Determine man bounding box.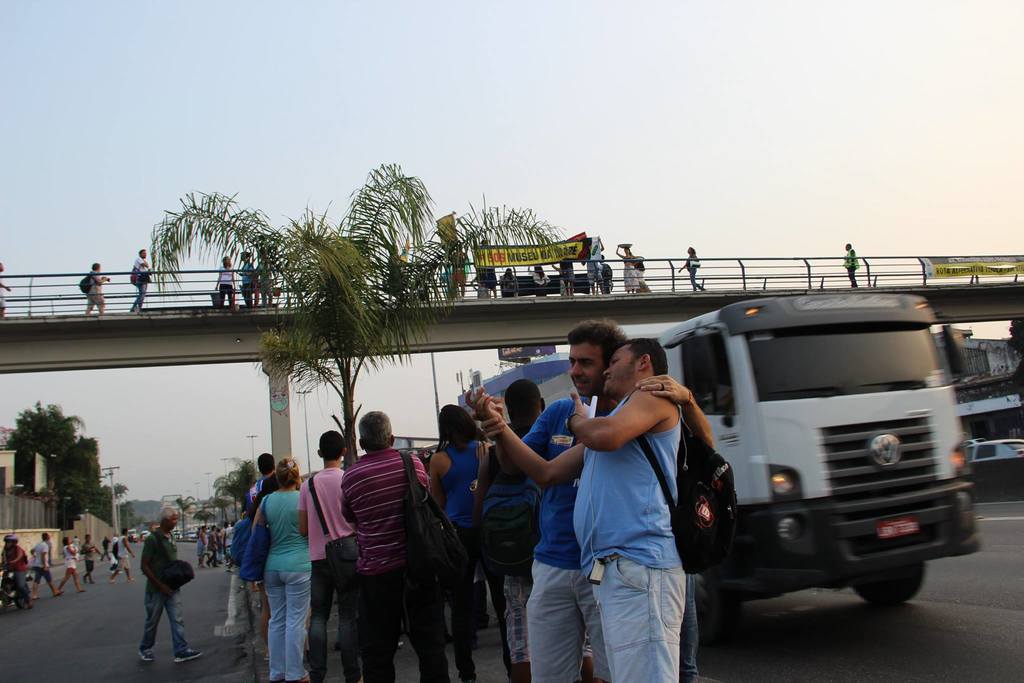
Determined: rect(241, 452, 278, 664).
